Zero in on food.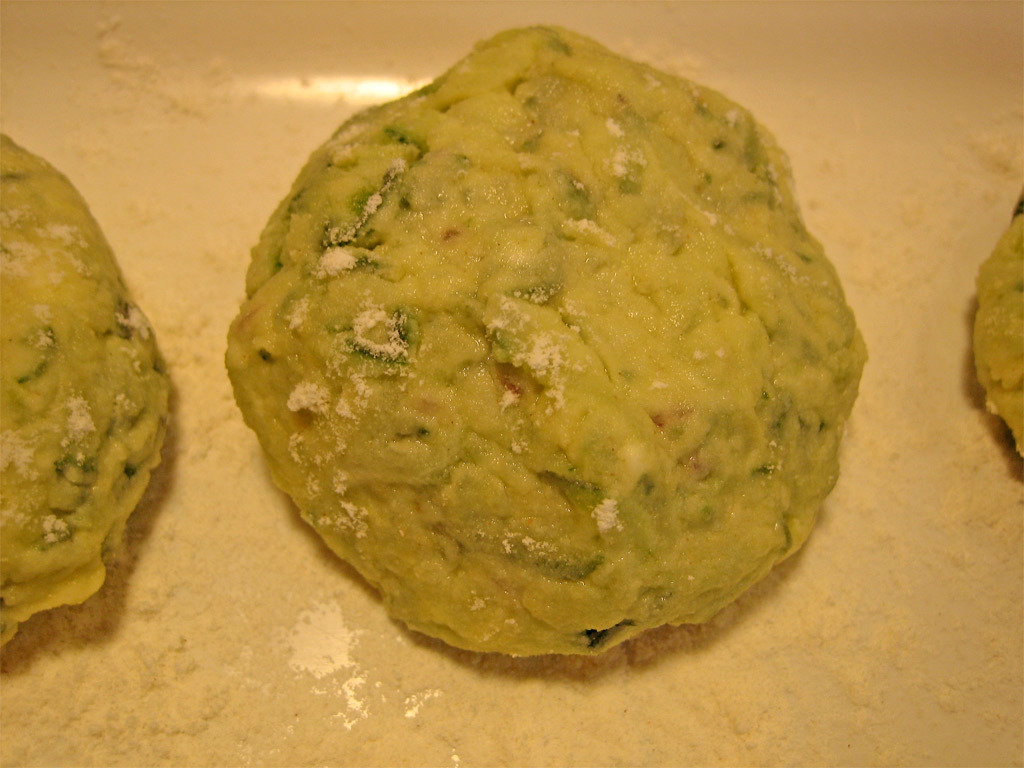
Zeroed in: box=[0, 307, 270, 767].
